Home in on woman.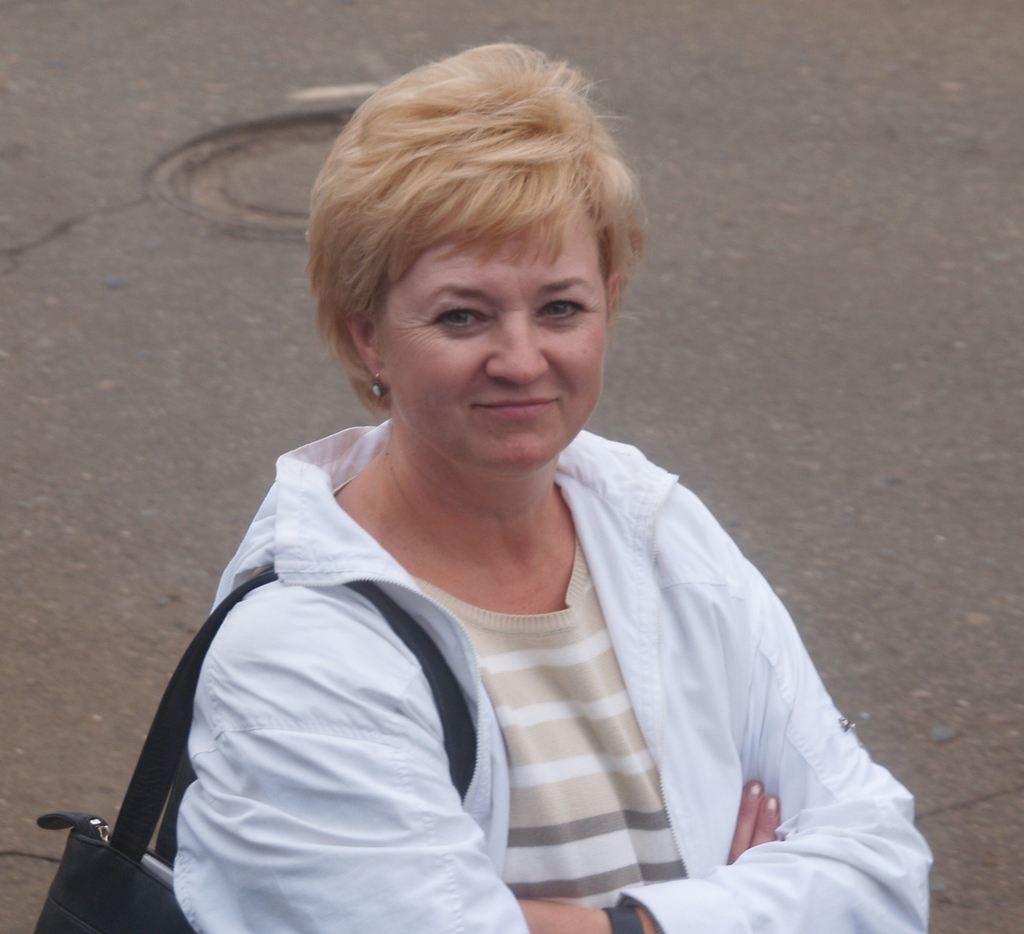
Homed in at <region>166, 36, 940, 933</region>.
